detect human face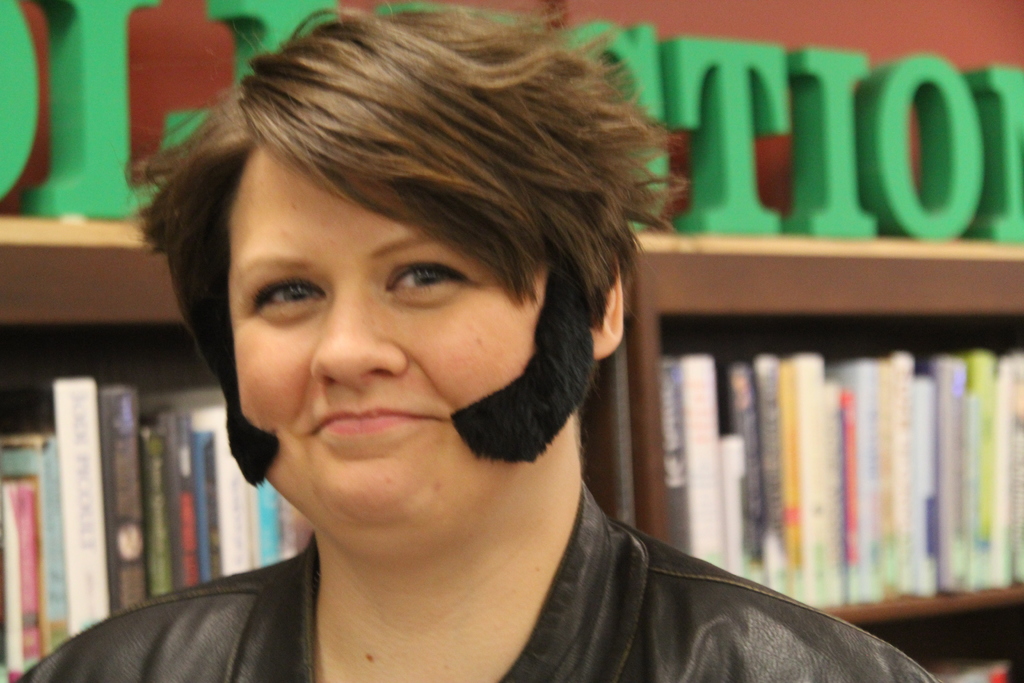
BBox(224, 151, 554, 530)
